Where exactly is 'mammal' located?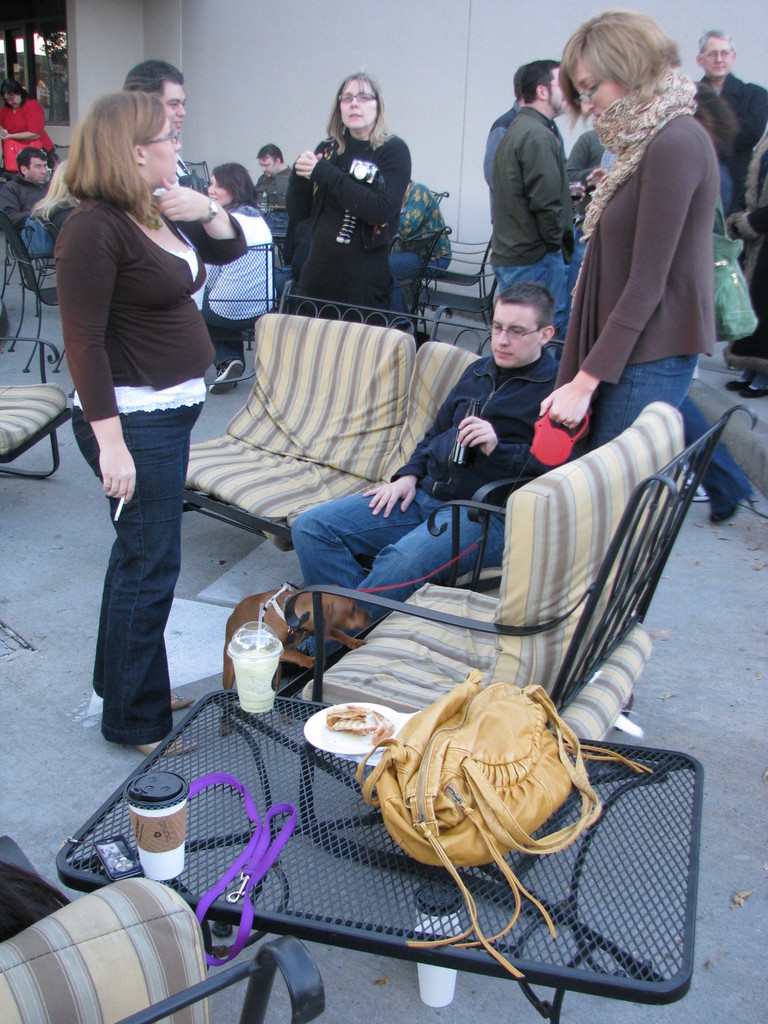
Its bounding box is 478, 60, 532, 186.
